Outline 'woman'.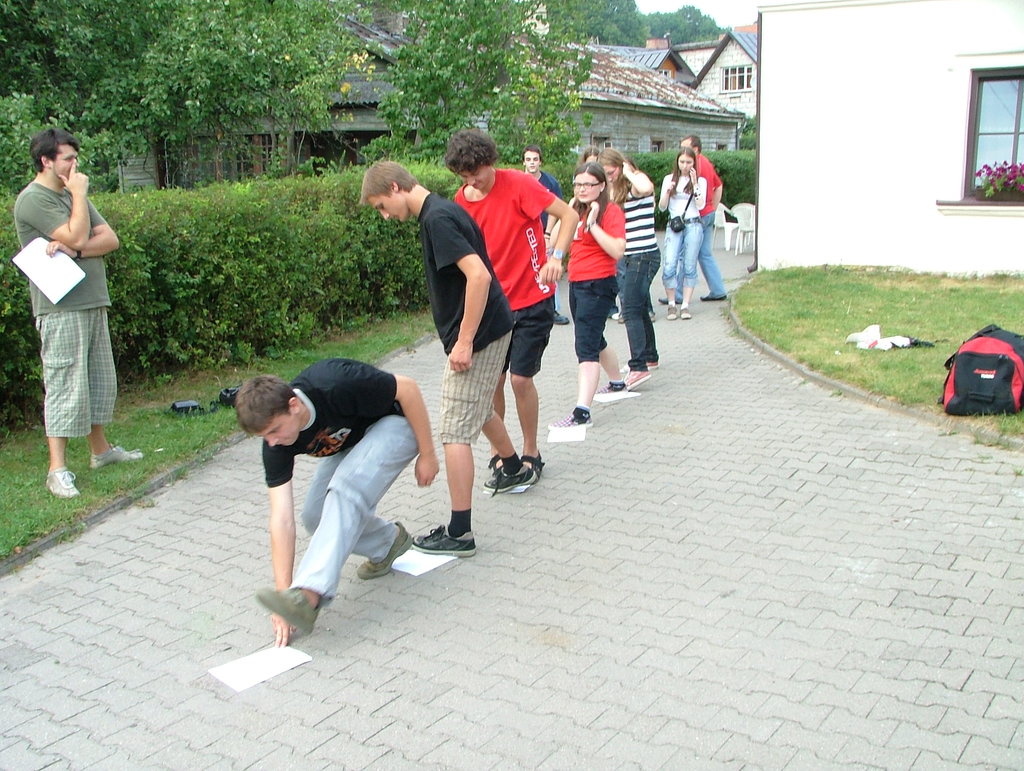
Outline: bbox(656, 143, 708, 321).
